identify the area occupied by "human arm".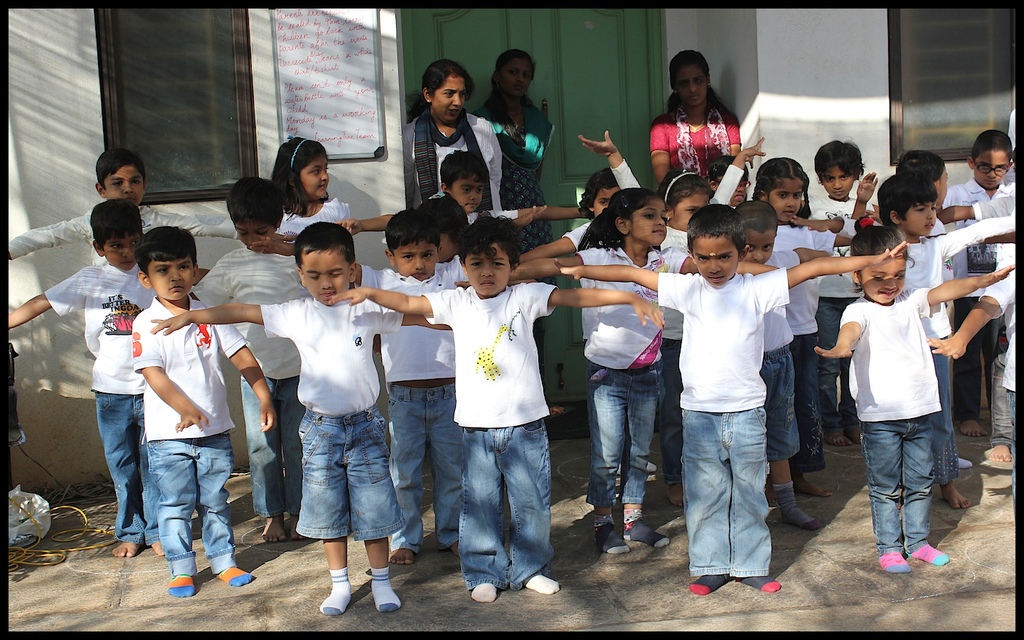
Area: 1:203:96:262.
